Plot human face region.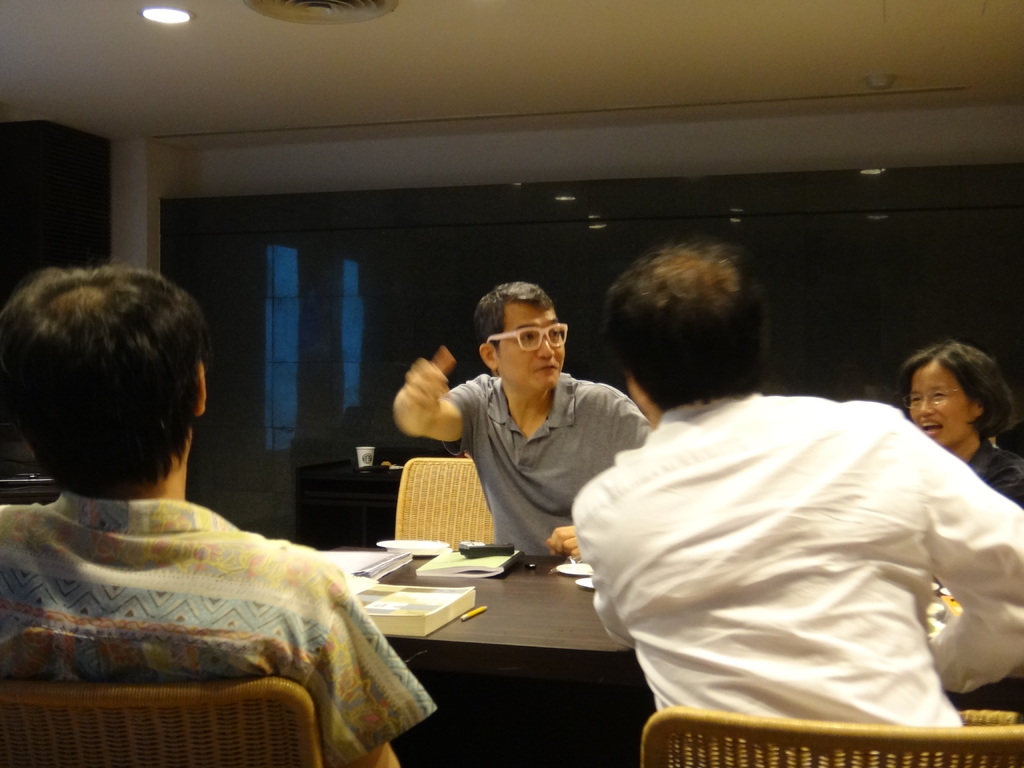
Plotted at (906, 356, 970, 445).
